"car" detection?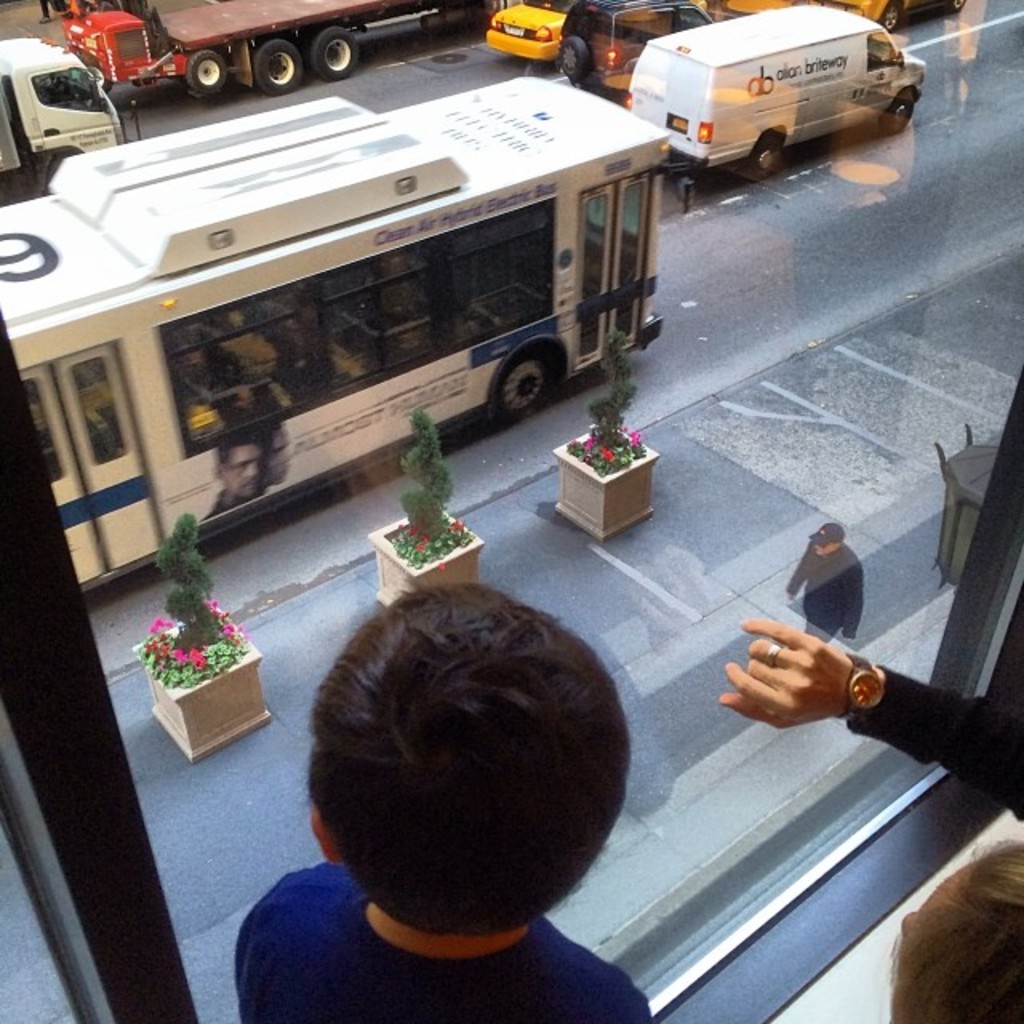
560, 0, 718, 85
